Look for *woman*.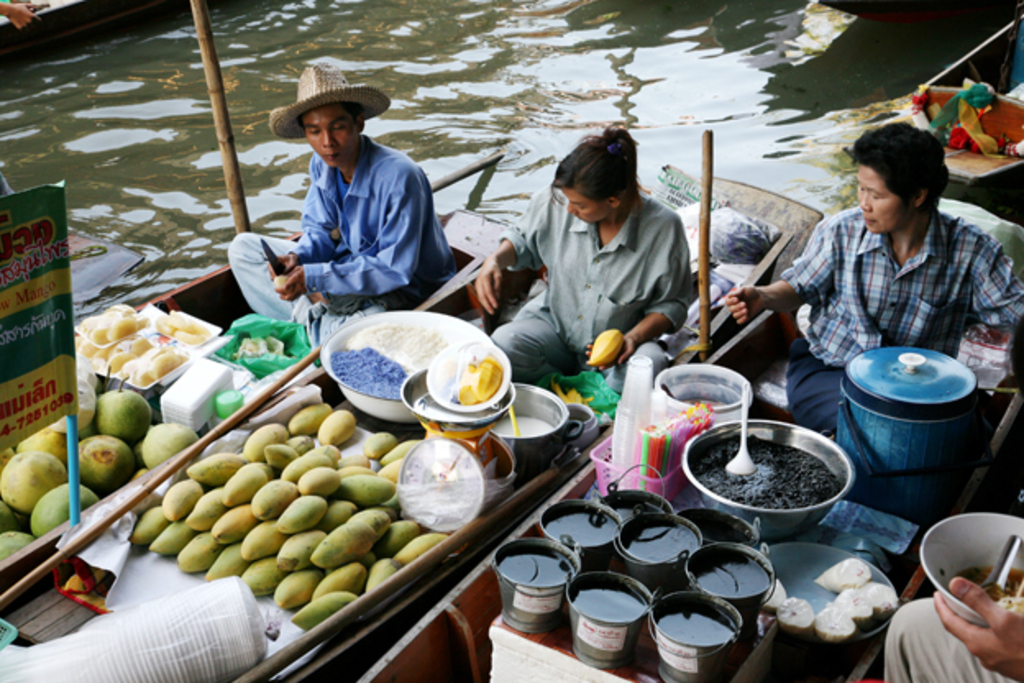
Found: [476, 118, 694, 381].
